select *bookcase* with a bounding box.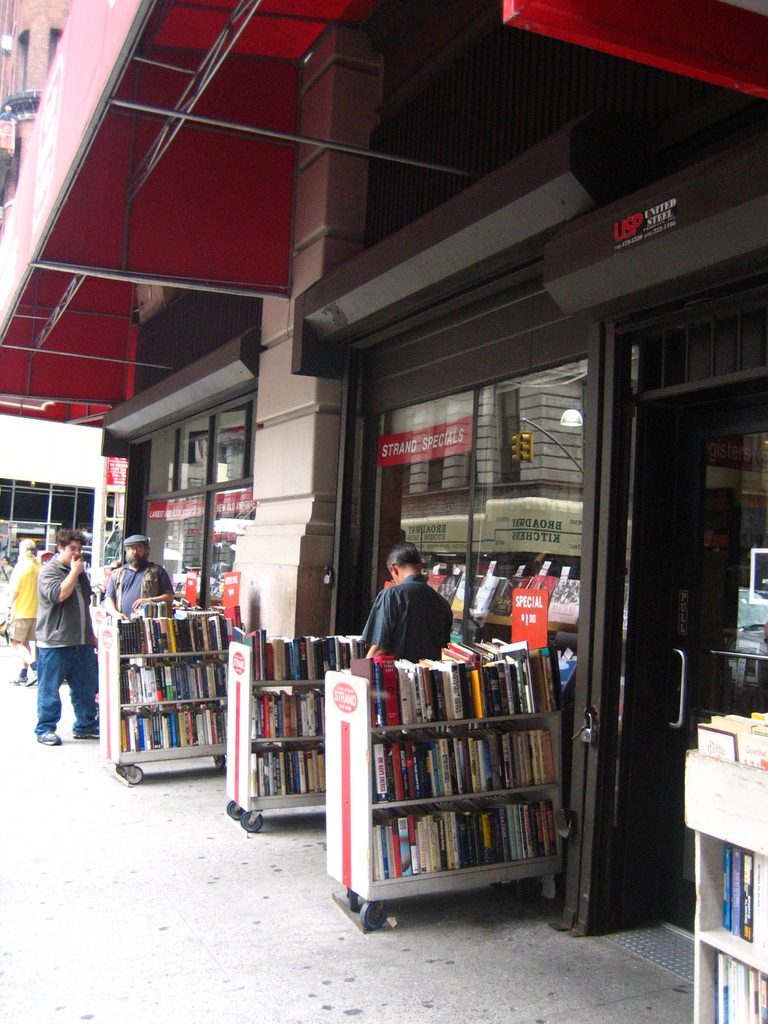
BBox(100, 603, 236, 788).
